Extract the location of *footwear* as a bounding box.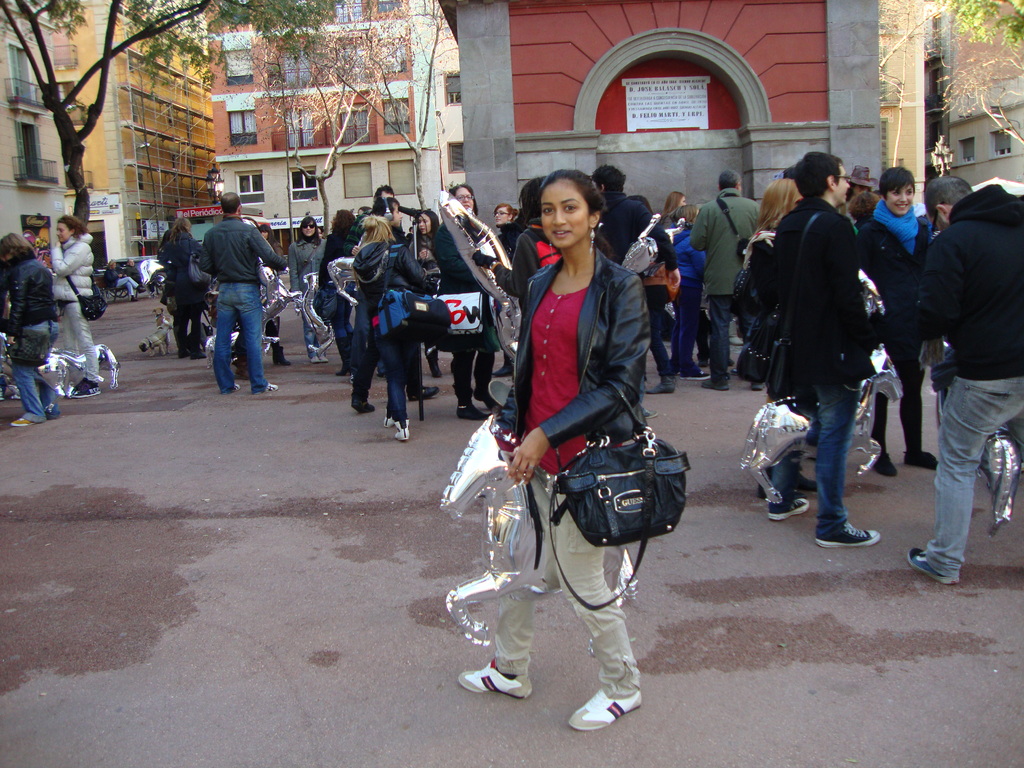
rect(397, 416, 419, 445).
